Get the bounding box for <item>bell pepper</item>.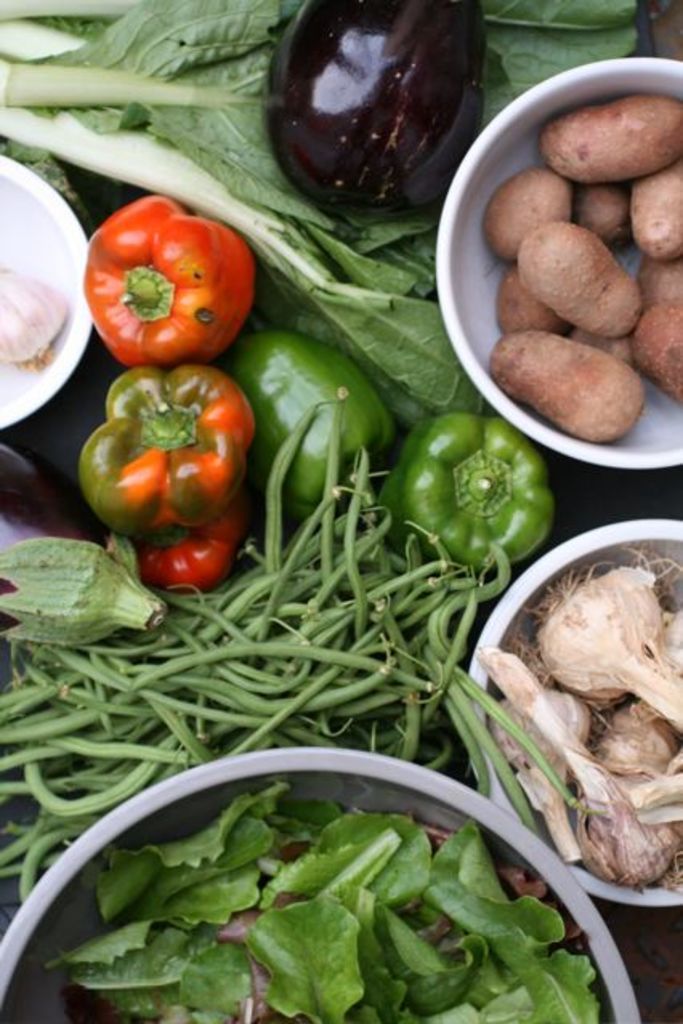
(left=393, top=412, right=558, bottom=582).
